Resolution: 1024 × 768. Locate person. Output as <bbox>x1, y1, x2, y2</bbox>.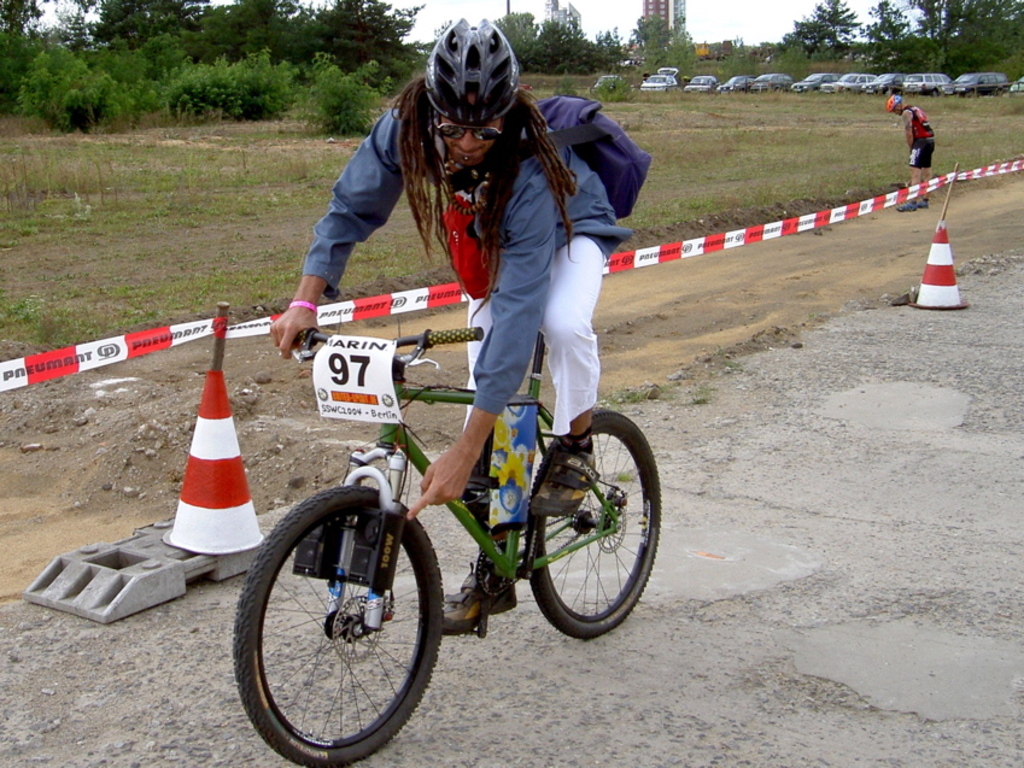
<bbox>888, 96, 940, 218</bbox>.
